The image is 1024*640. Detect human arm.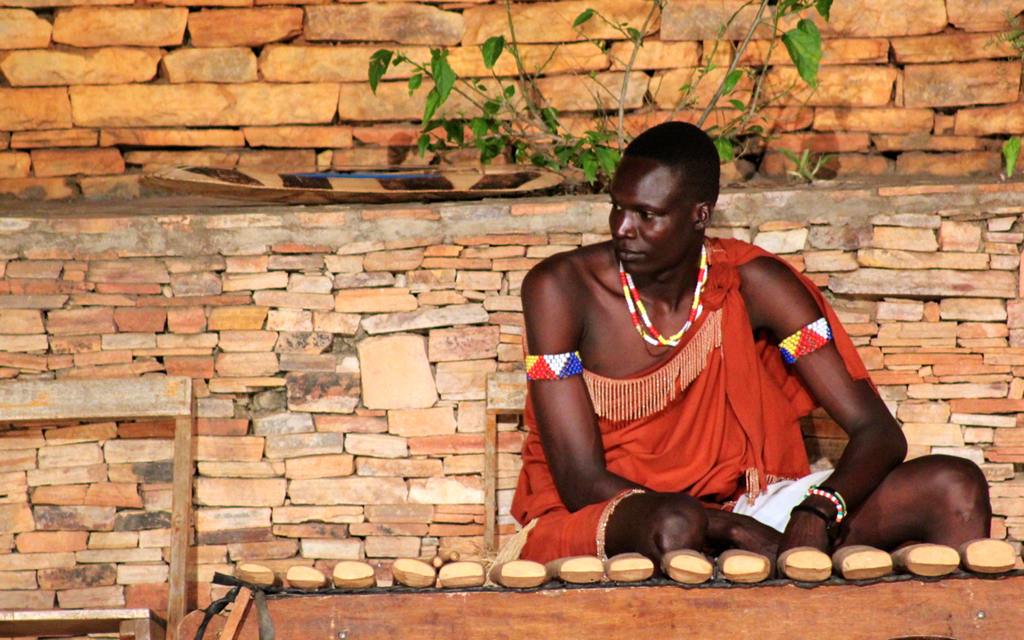
Detection: bbox=(741, 254, 910, 571).
